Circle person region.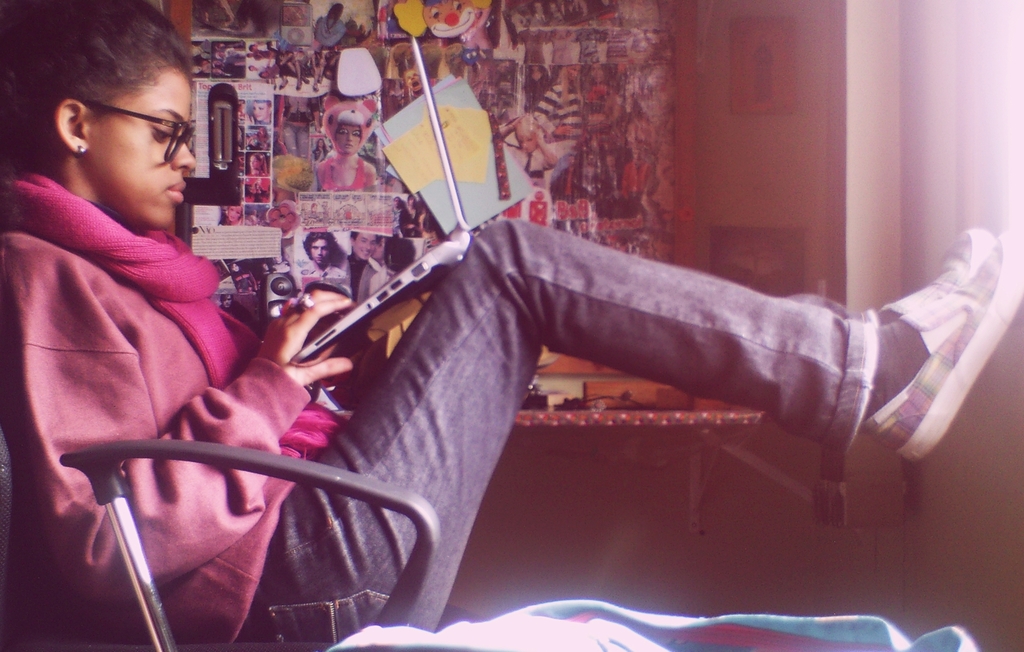
Region: left=314, top=109, right=375, bottom=189.
